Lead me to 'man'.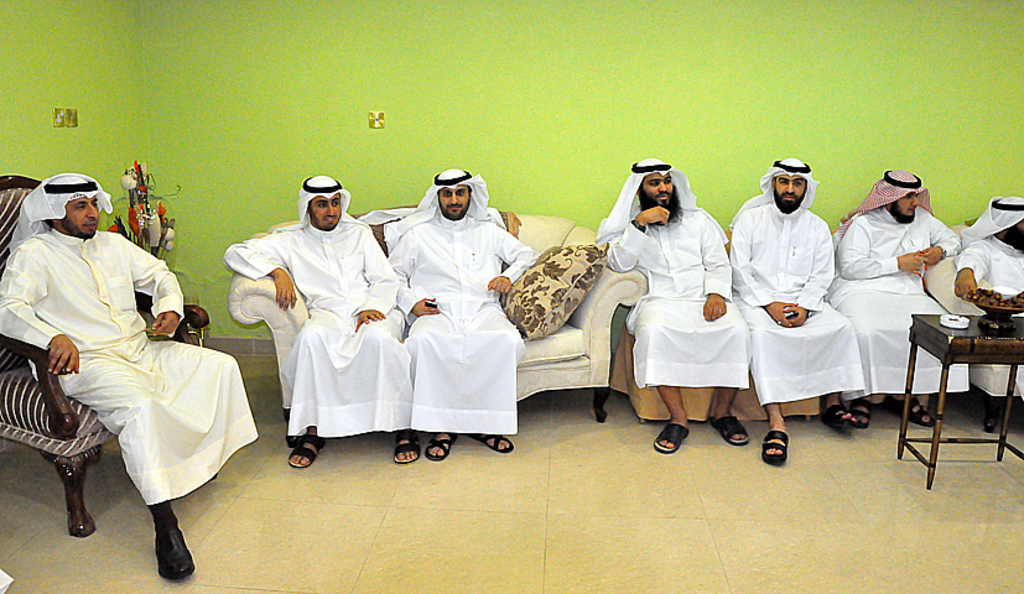
Lead to pyautogui.locateOnScreen(381, 166, 532, 459).
